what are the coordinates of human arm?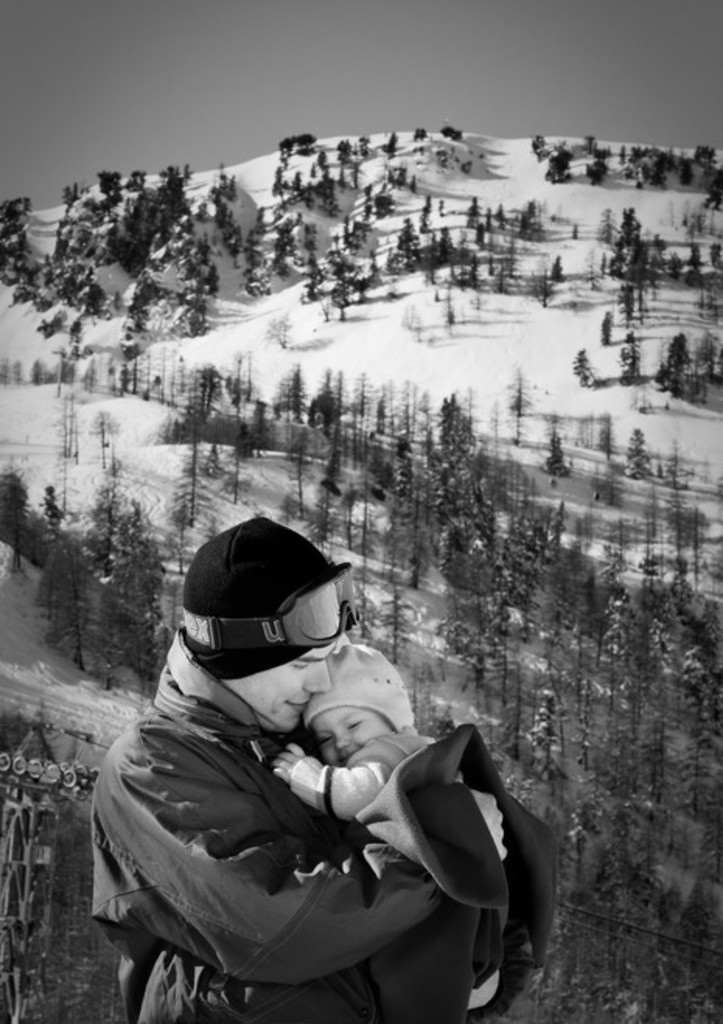
region(280, 738, 384, 813).
